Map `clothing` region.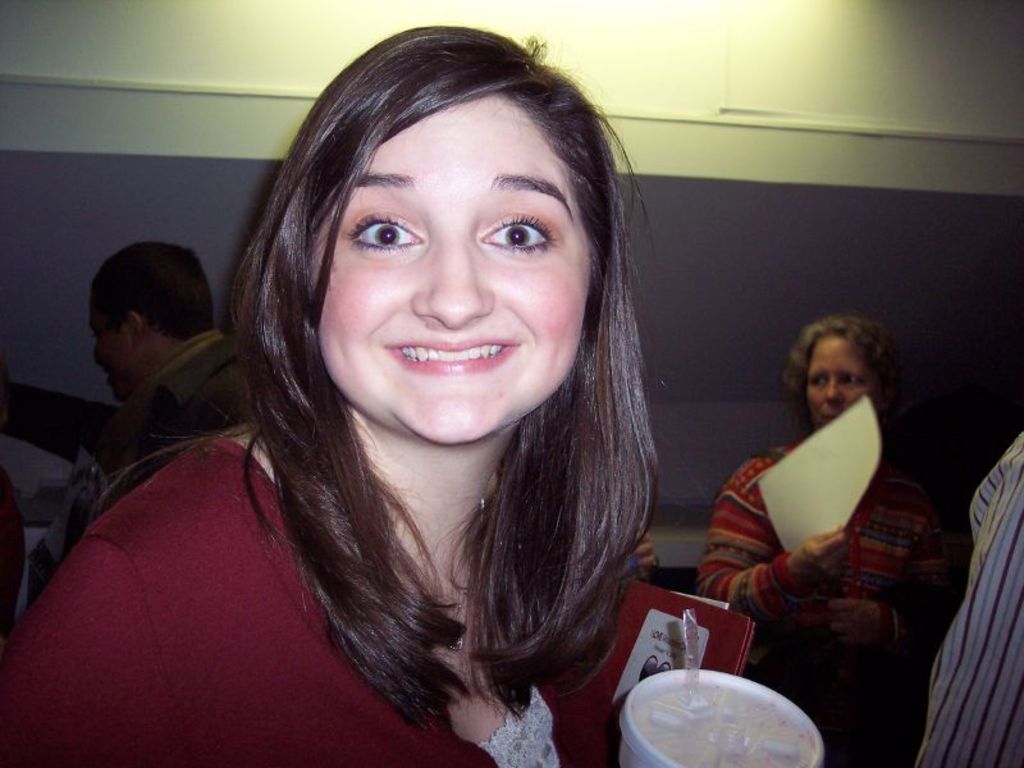
Mapped to box=[906, 430, 1023, 767].
